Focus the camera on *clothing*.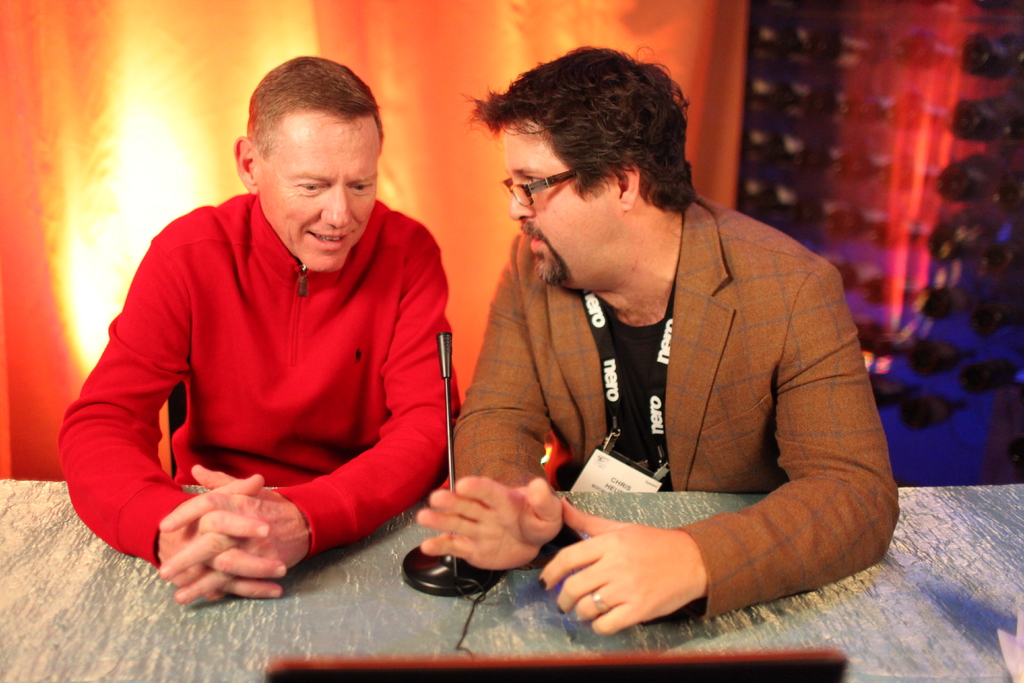
Focus region: box=[69, 156, 460, 599].
